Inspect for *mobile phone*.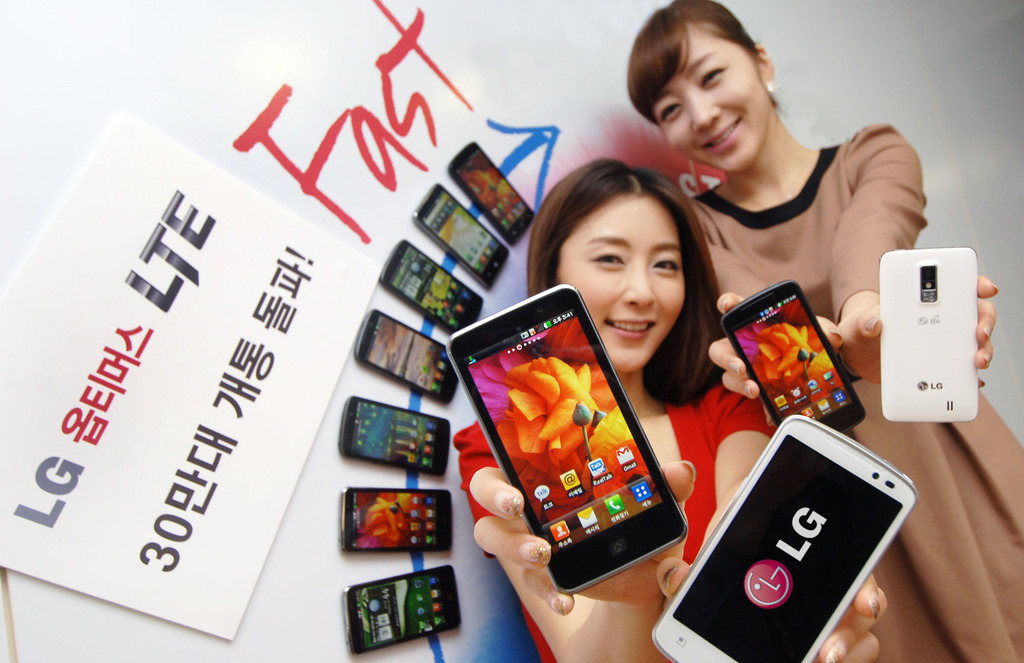
Inspection: x1=340 y1=487 x2=456 y2=555.
